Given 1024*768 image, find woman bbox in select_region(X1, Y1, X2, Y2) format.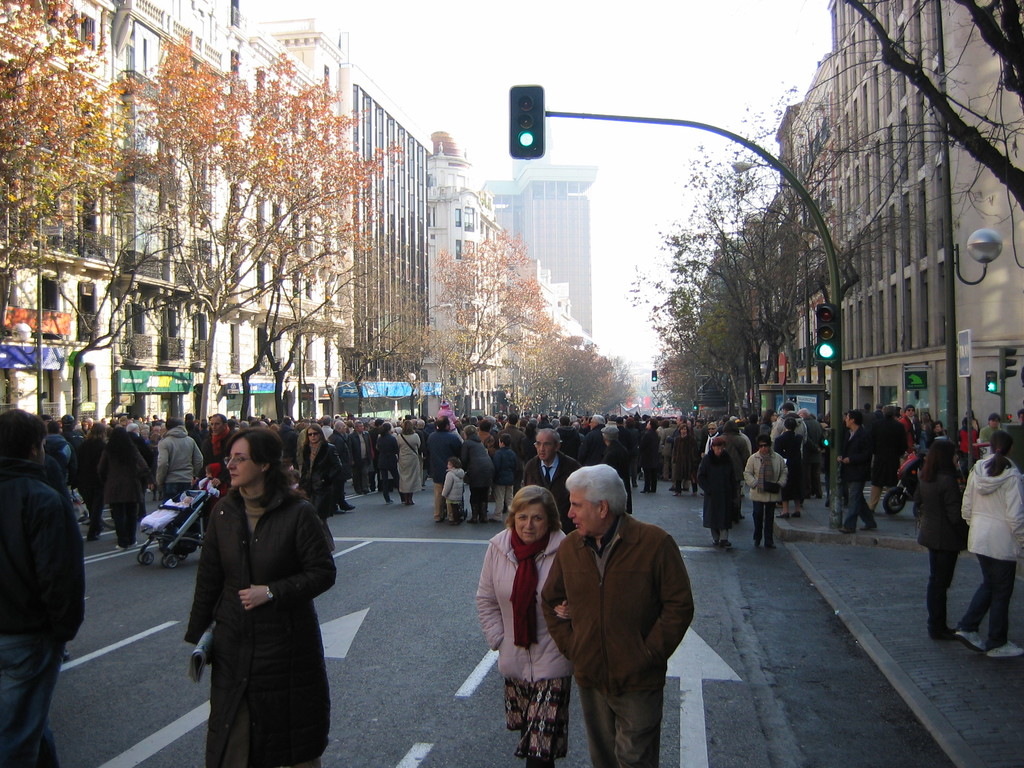
select_region(961, 430, 1023, 662).
